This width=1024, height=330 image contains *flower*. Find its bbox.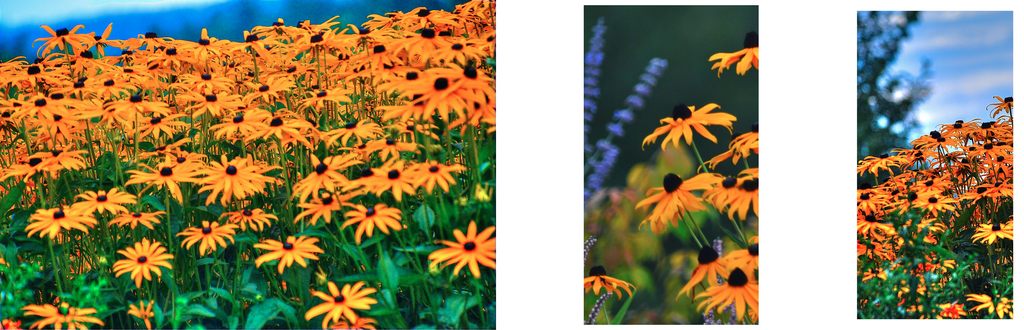
locate(581, 267, 634, 301).
